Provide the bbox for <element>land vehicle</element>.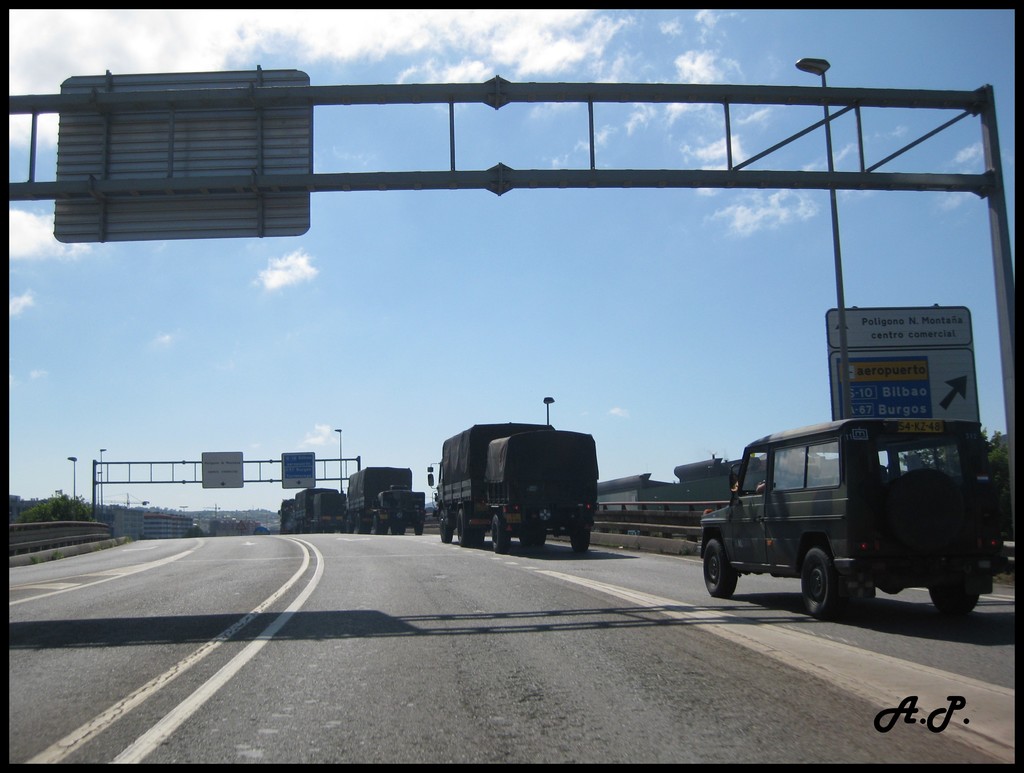
l=440, t=424, r=604, b=561.
